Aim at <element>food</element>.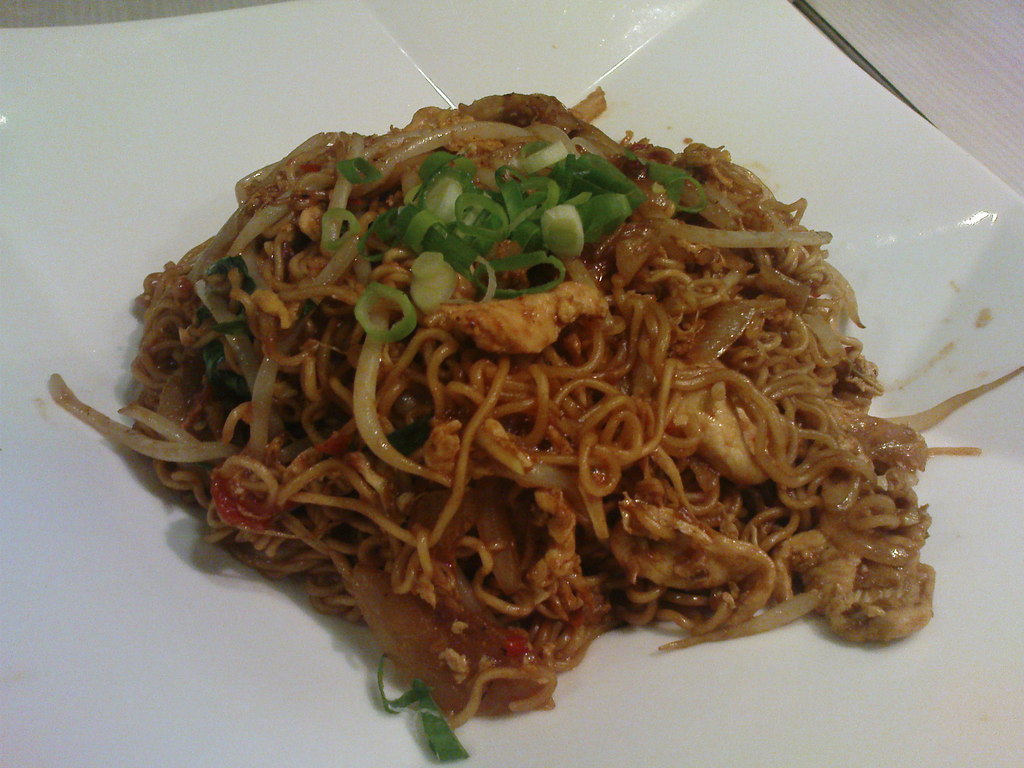
Aimed at {"x1": 61, "y1": 74, "x2": 947, "y2": 678}.
